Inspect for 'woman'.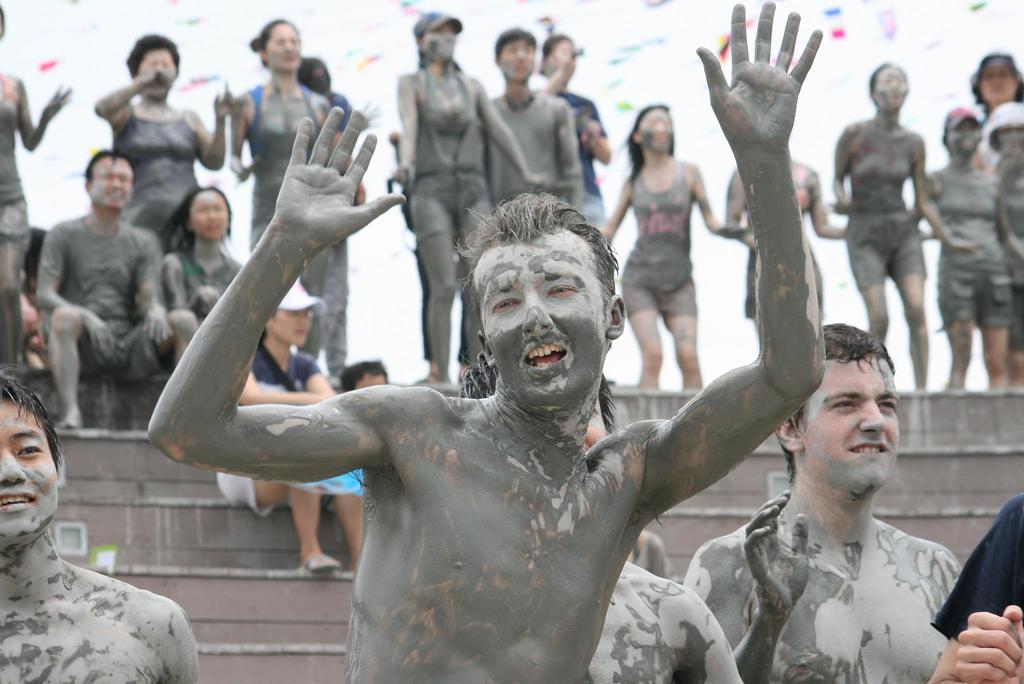
Inspection: <region>538, 28, 628, 234</region>.
